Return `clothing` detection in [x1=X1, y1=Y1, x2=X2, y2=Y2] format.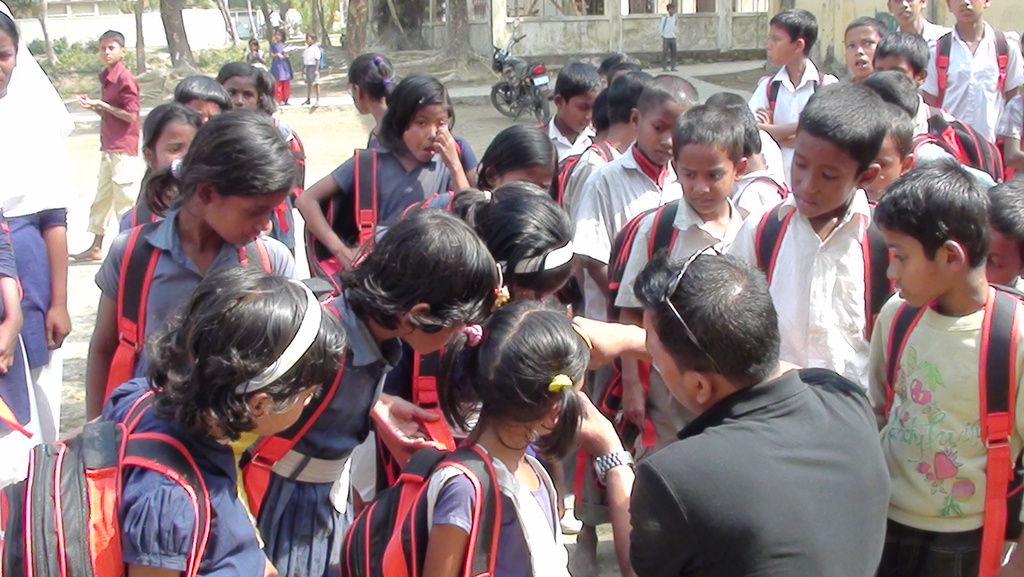
[x1=333, y1=145, x2=456, y2=240].
